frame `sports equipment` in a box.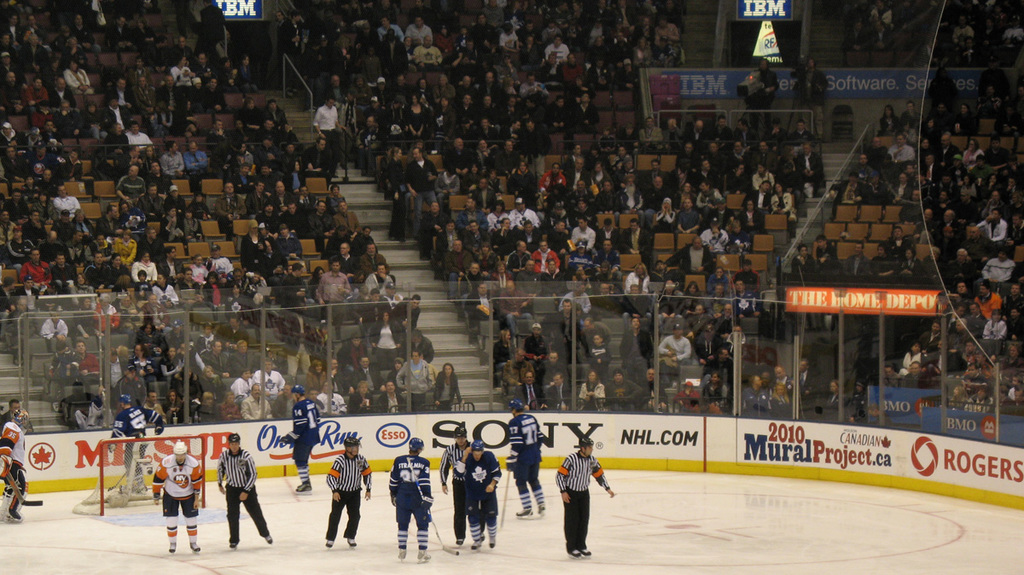
bbox(507, 398, 522, 418).
